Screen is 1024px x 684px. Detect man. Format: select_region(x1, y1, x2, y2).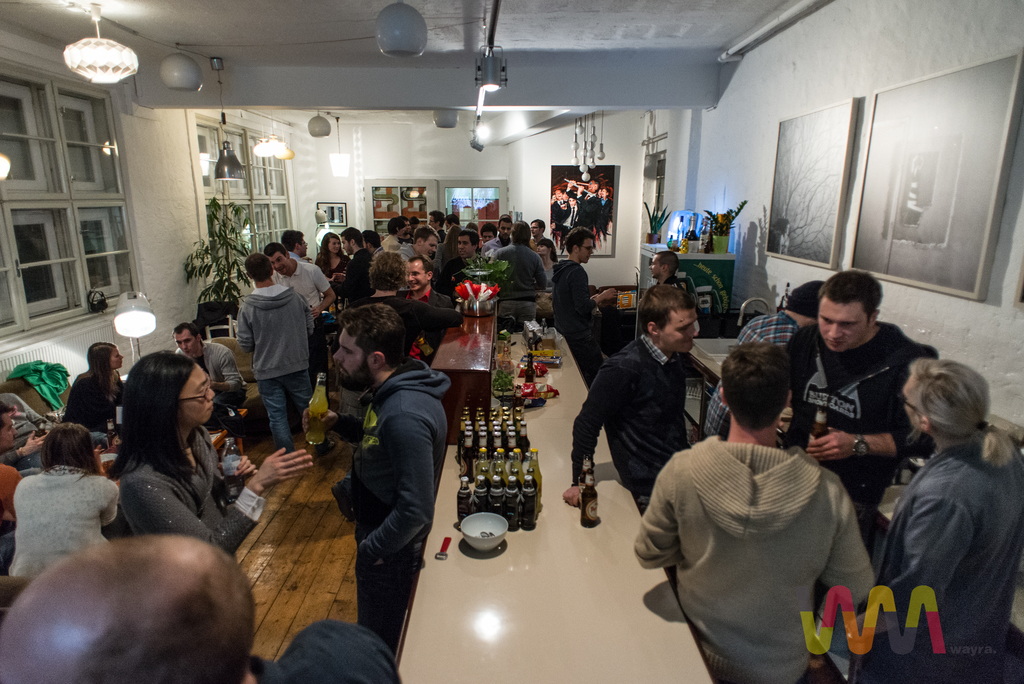
select_region(868, 352, 1023, 683).
